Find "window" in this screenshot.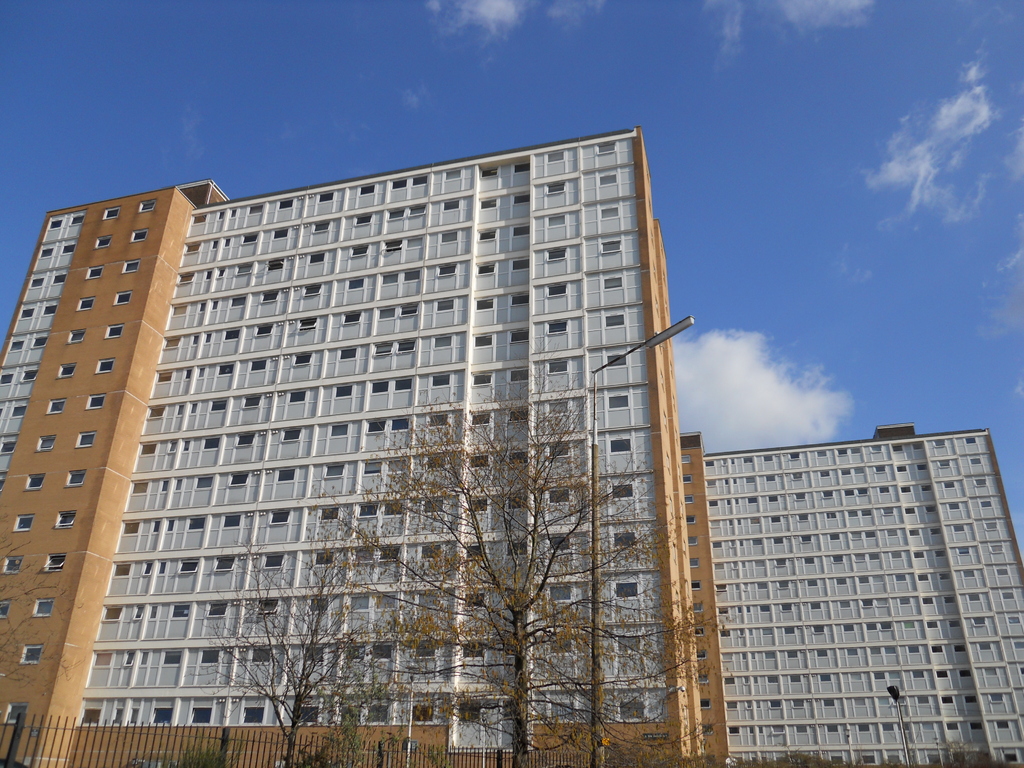
The bounding box for "window" is crop(213, 270, 227, 278).
